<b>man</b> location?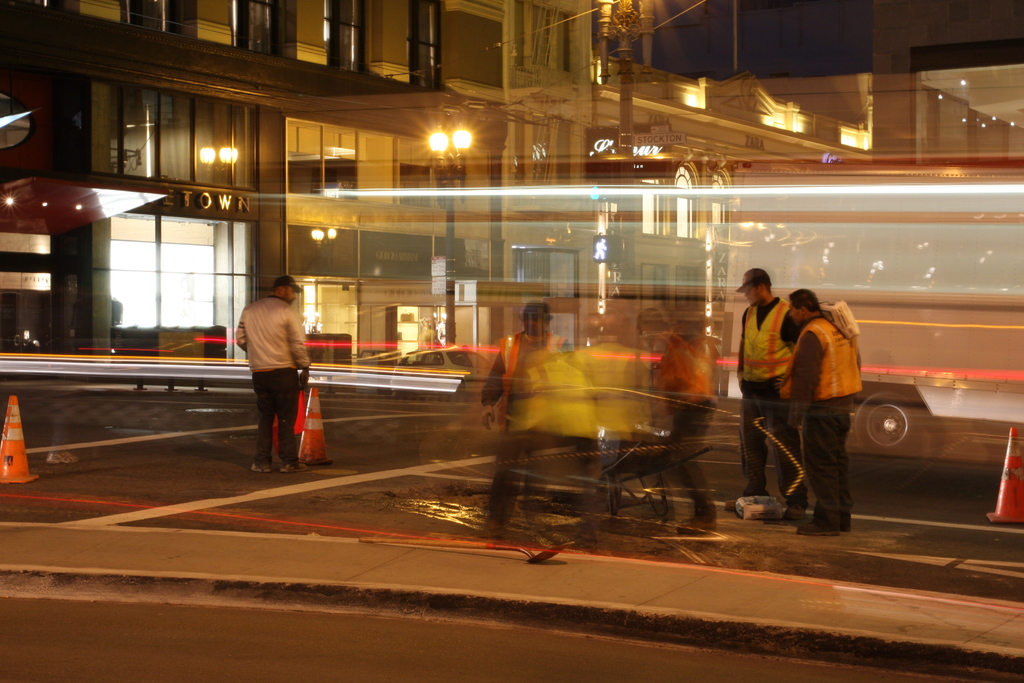
722:266:810:520
